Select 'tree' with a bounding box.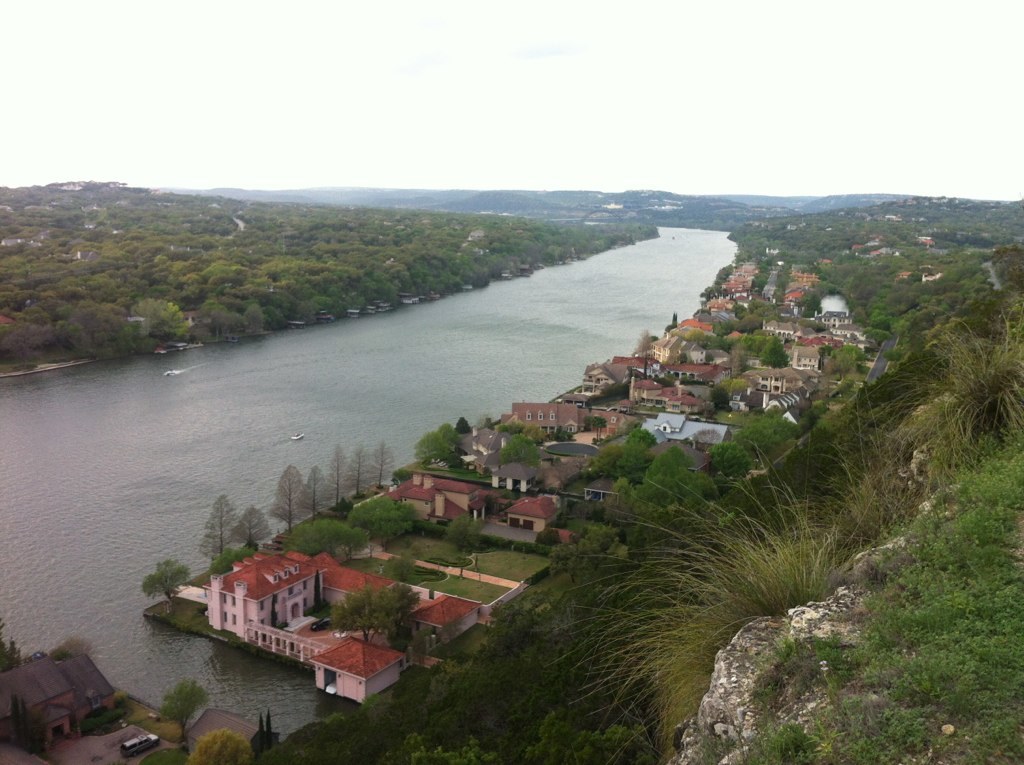
l=0, t=623, r=30, b=673.
